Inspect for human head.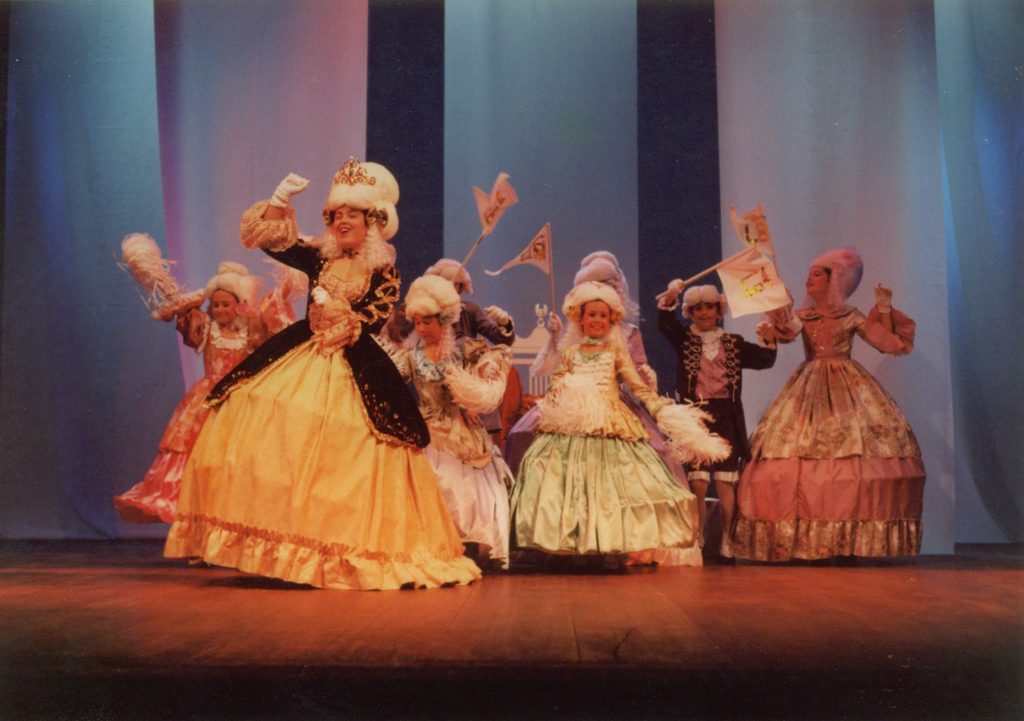
Inspection: crop(403, 273, 463, 344).
